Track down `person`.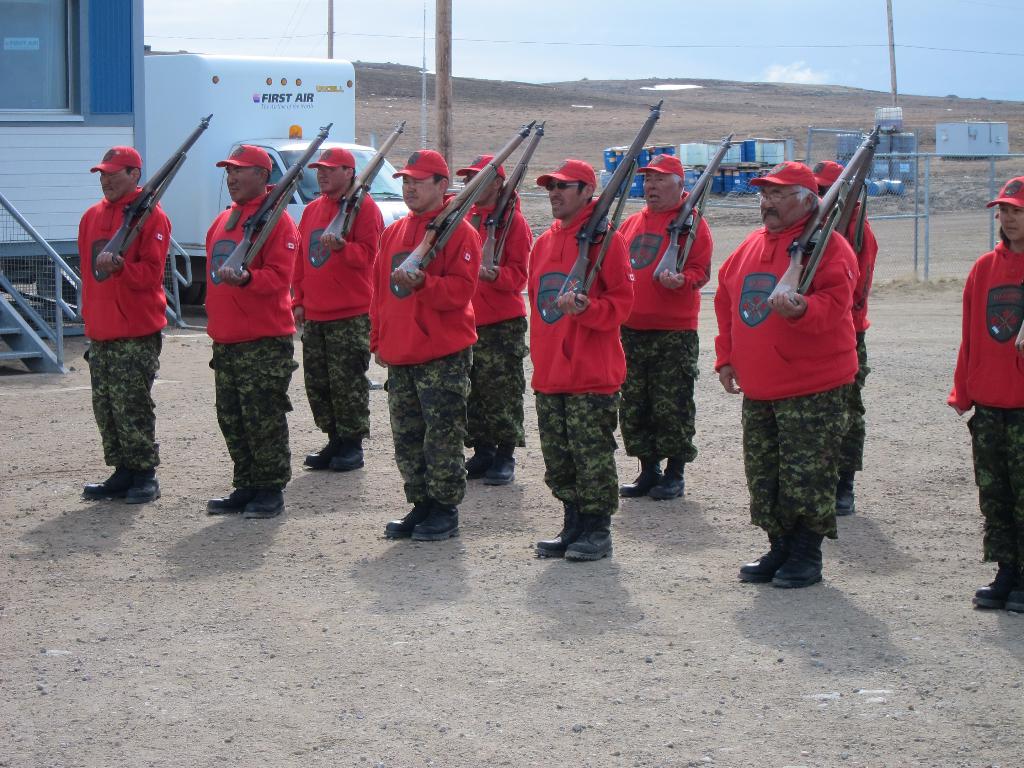
Tracked to (left=292, top=149, right=387, bottom=467).
